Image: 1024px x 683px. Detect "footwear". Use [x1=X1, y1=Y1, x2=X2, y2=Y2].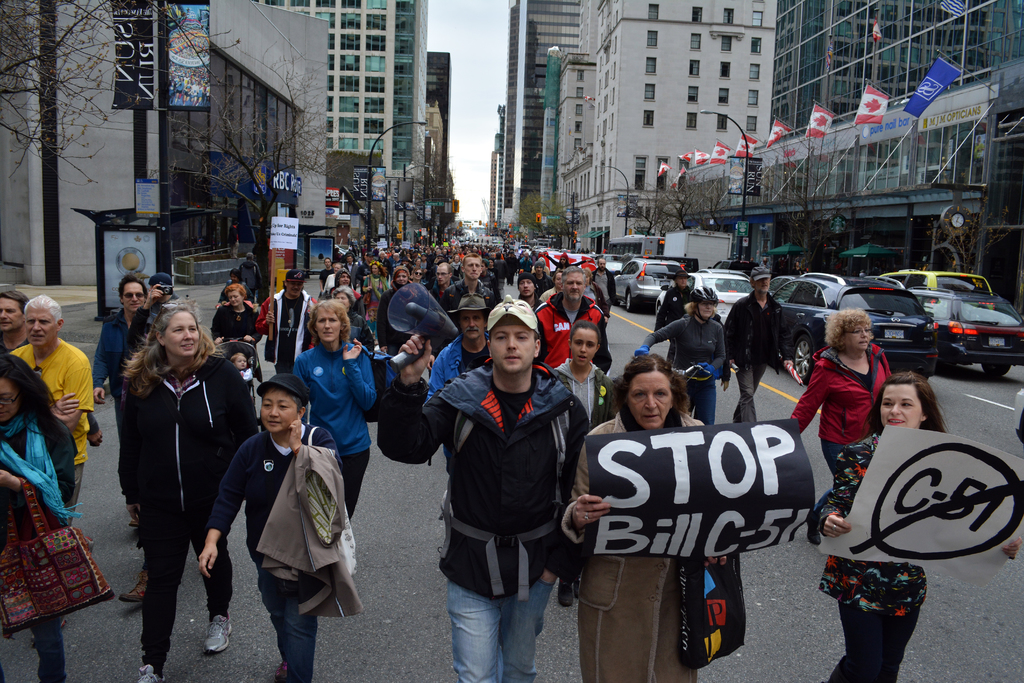
[x1=135, y1=664, x2=169, y2=682].
